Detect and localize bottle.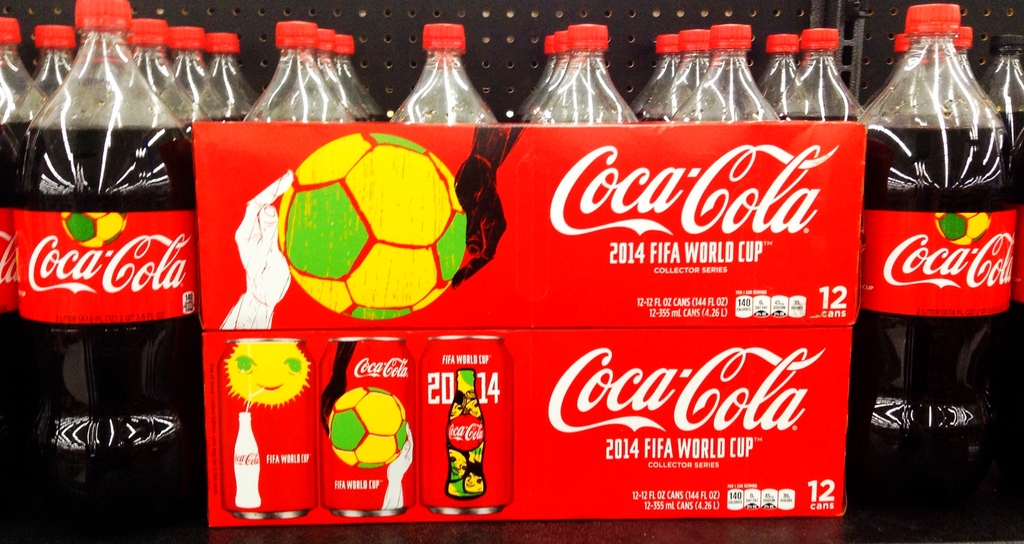
Localized at {"left": 668, "top": 32, "right": 714, "bottom": 121}.
